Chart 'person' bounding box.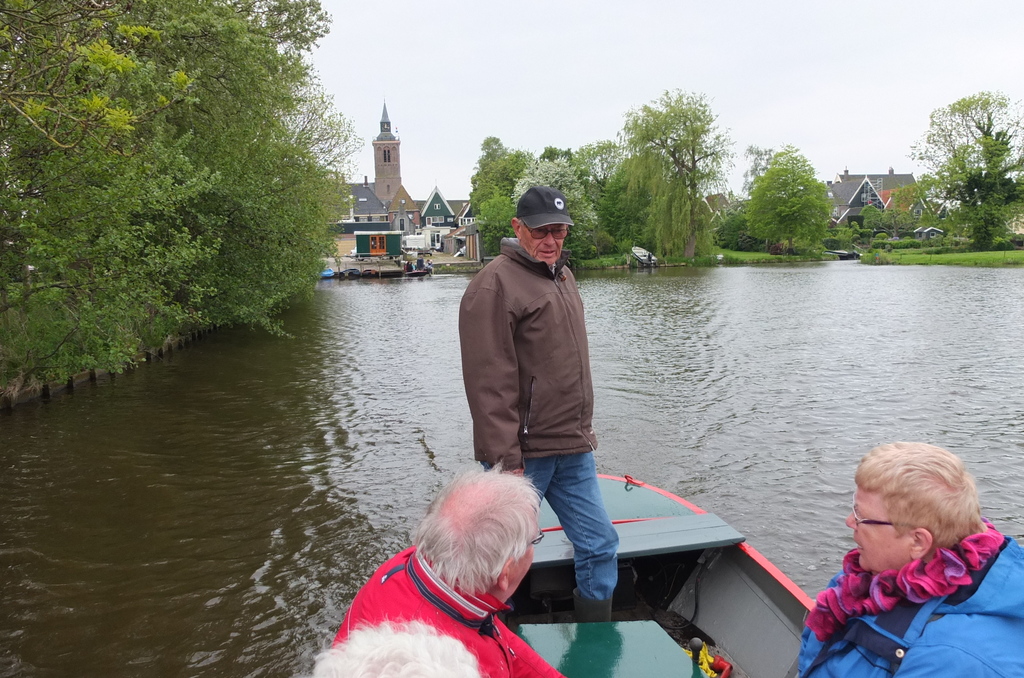
Charted: region(795, 441, 1023, 677).
